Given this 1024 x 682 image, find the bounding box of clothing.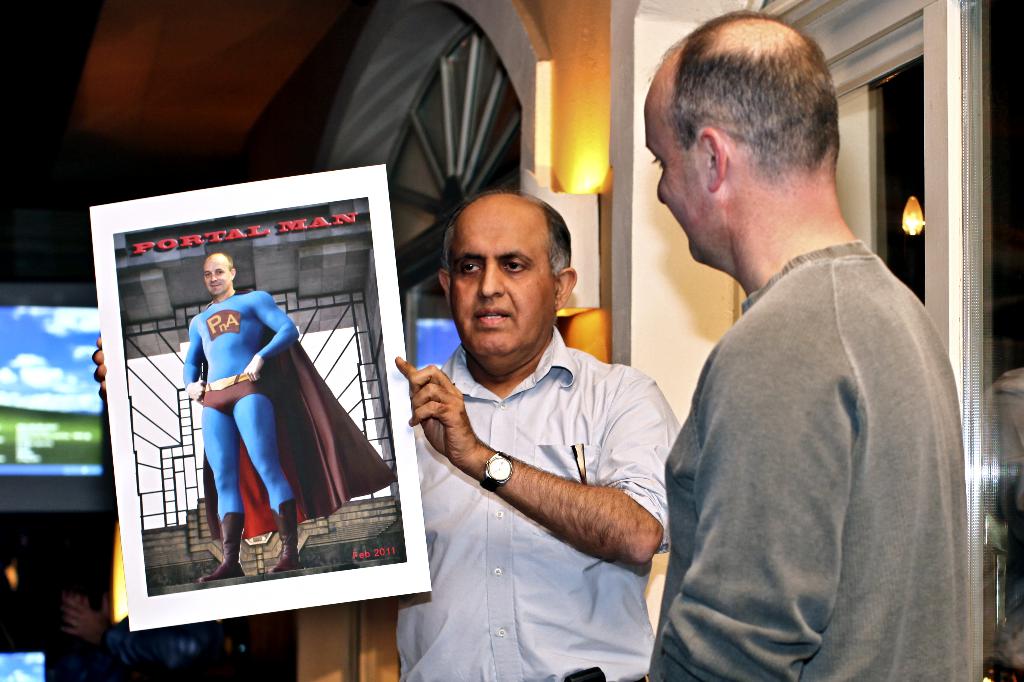
404/340/676/681.
